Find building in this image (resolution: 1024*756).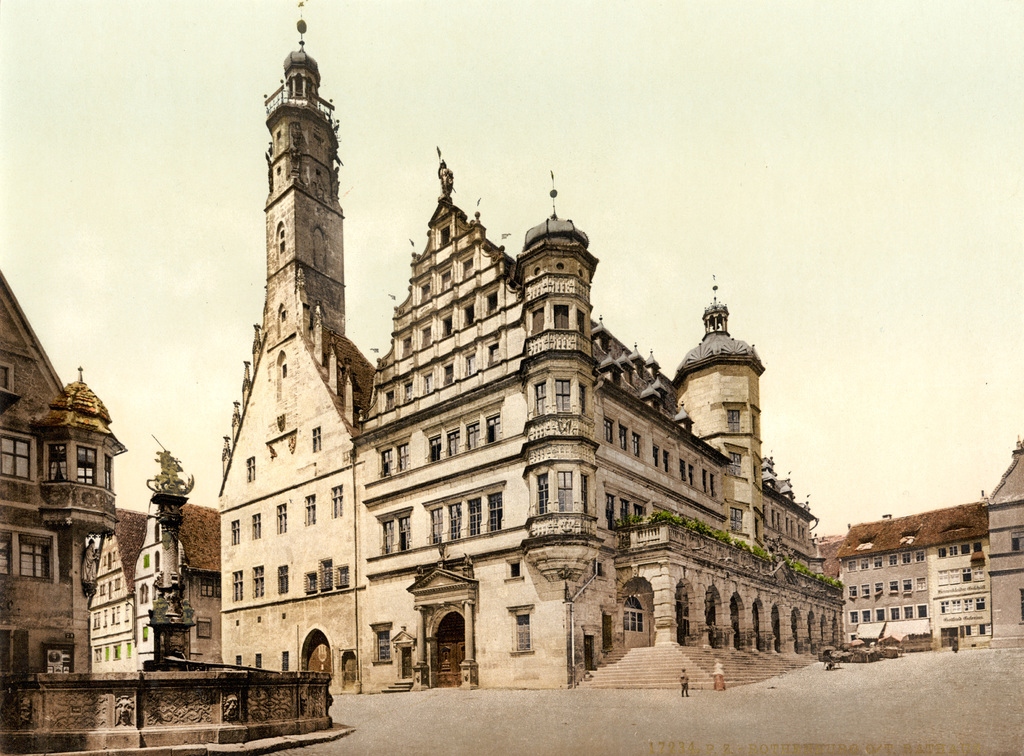
BBox(220, 18, 835, 691).
